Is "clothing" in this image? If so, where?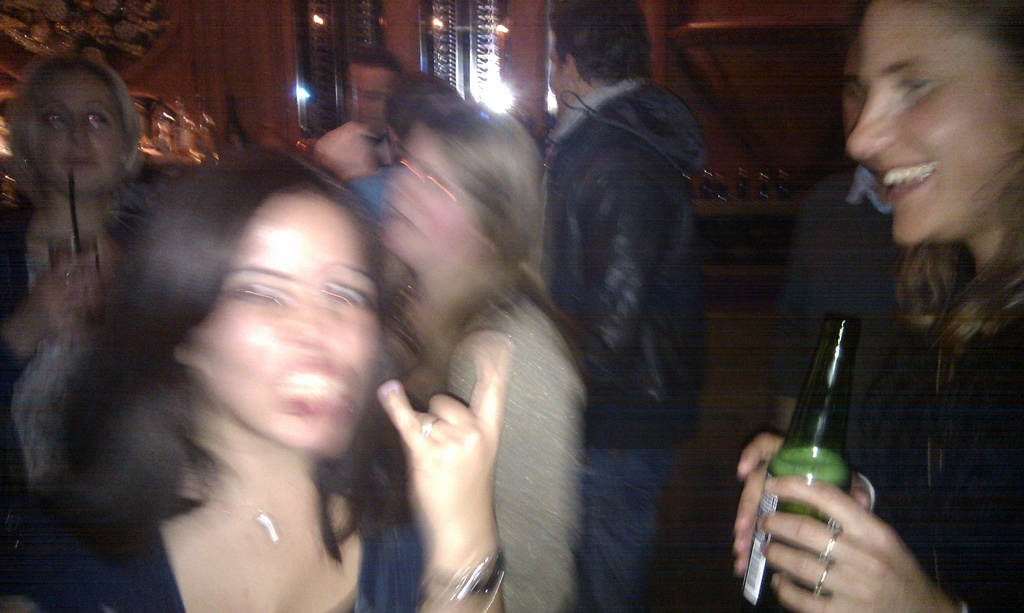
Yes, at bbox=[388, 293, 598, 603].
